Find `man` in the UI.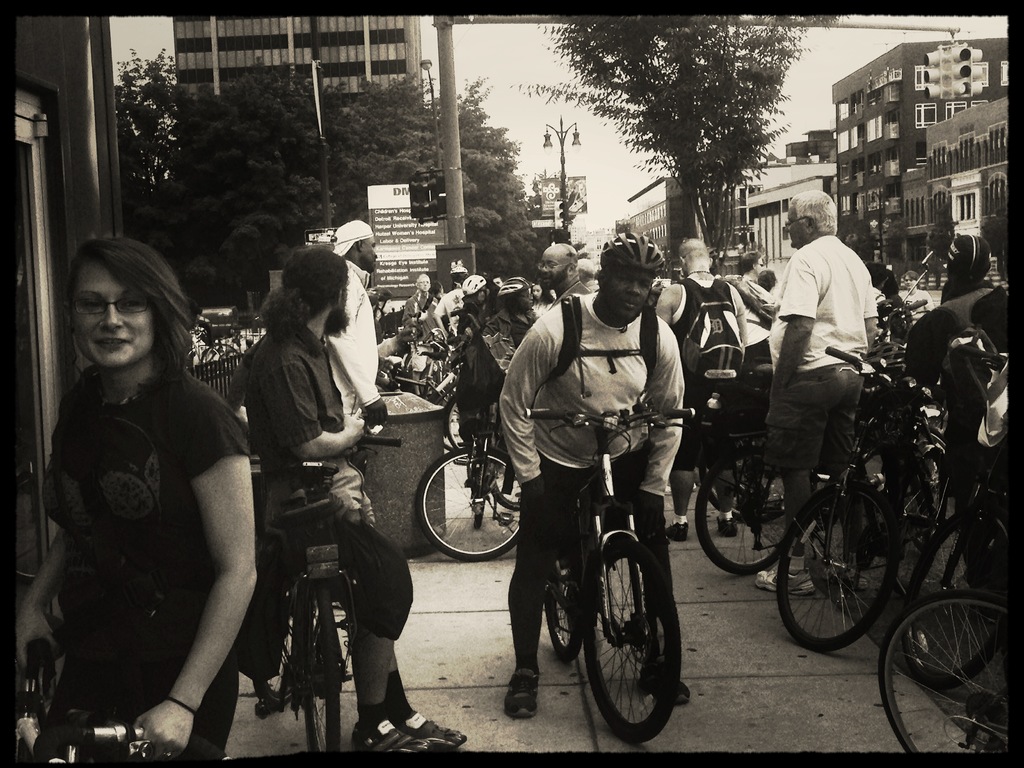
UI element at [left=403, top=273, right=440, bottom=328].
